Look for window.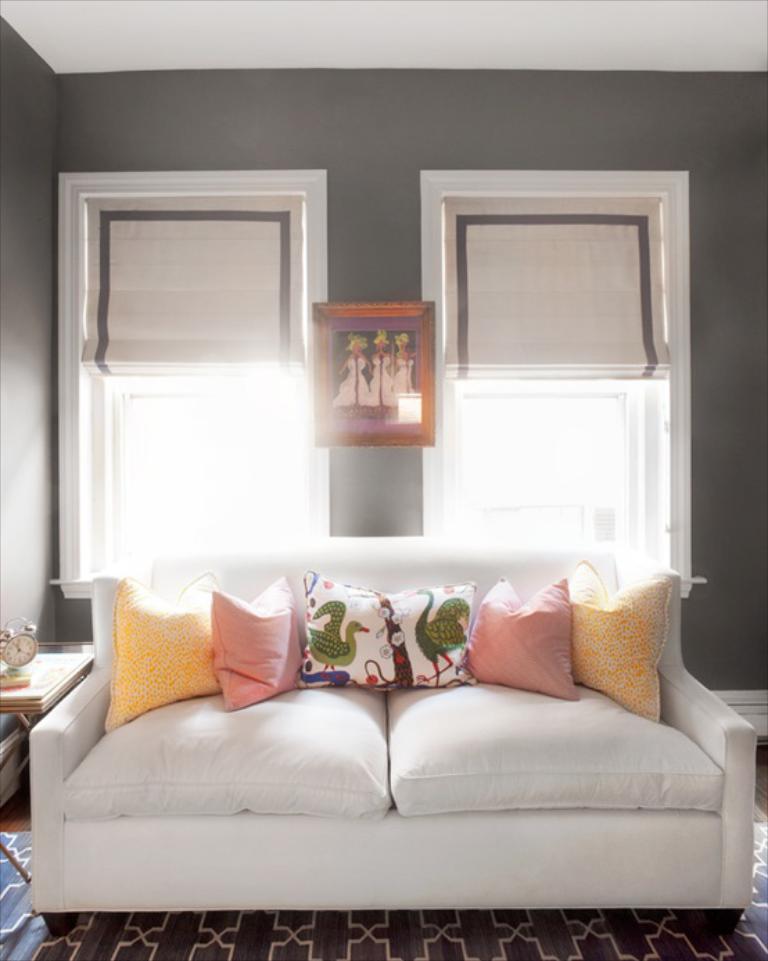
Found: [65,175,323,594].
